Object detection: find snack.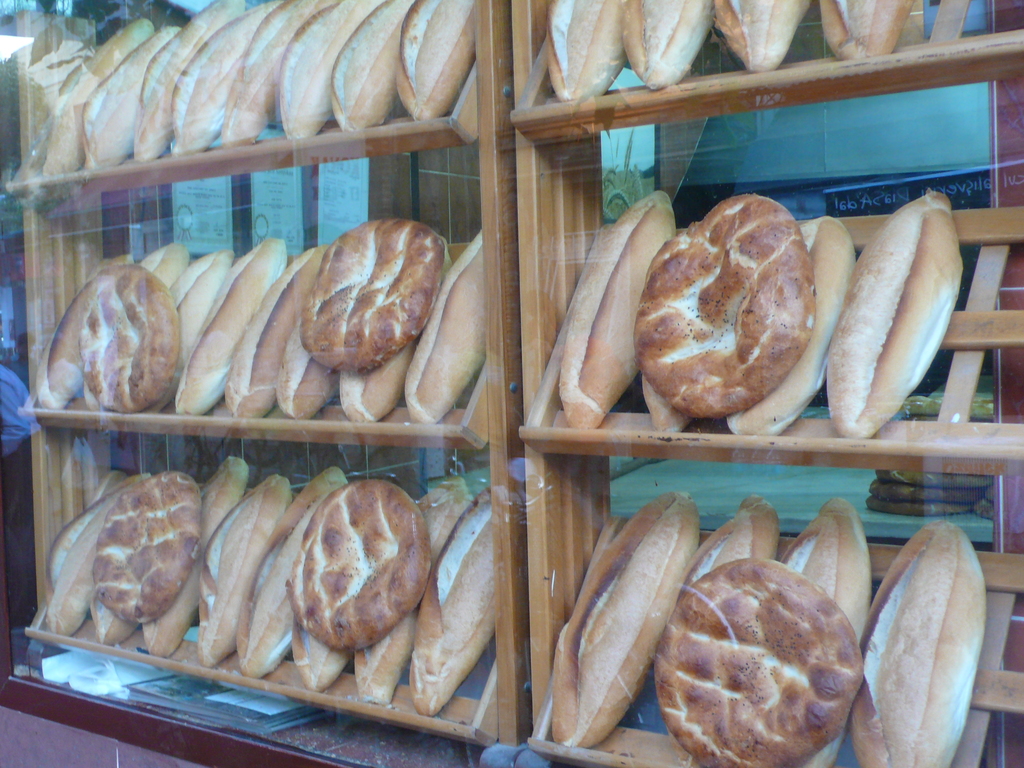
region(392, 0, 477, 120).
